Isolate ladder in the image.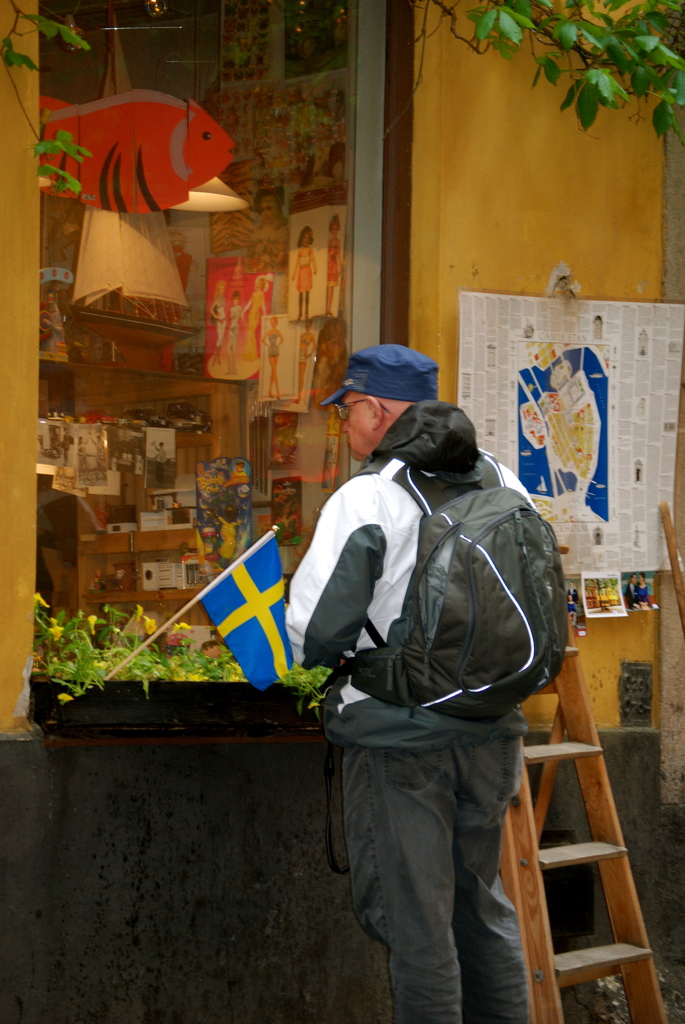
Isolated region: box=[503, 599, 669, 1022].
